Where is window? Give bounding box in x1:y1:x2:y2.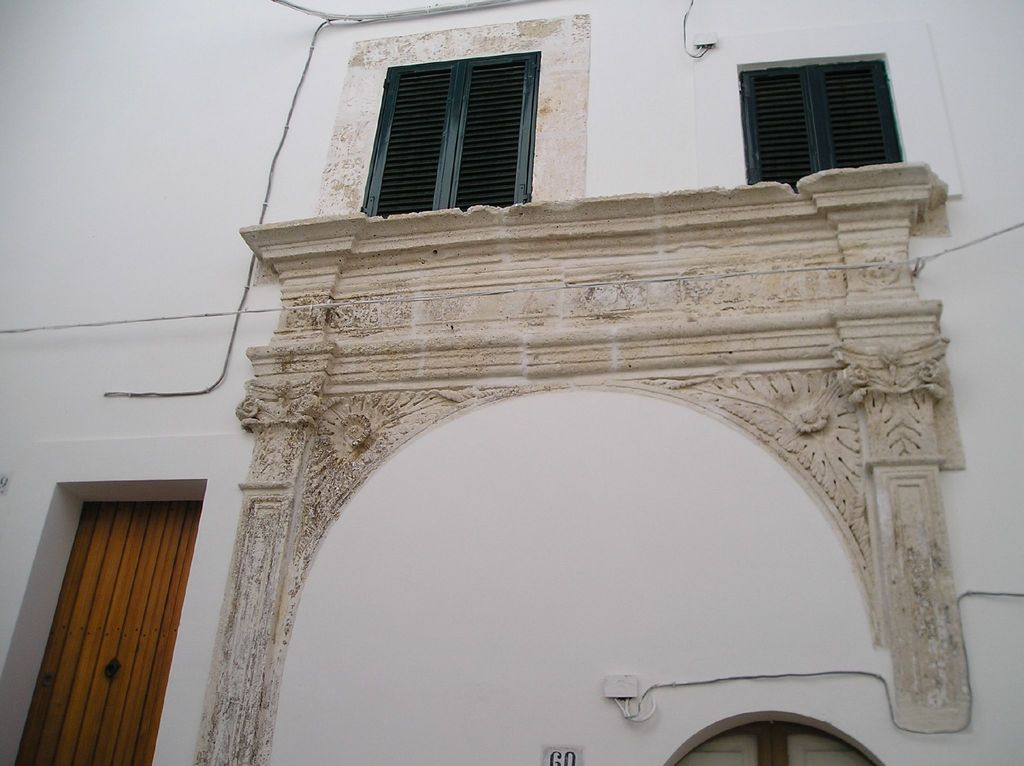
356:25:543:211.
